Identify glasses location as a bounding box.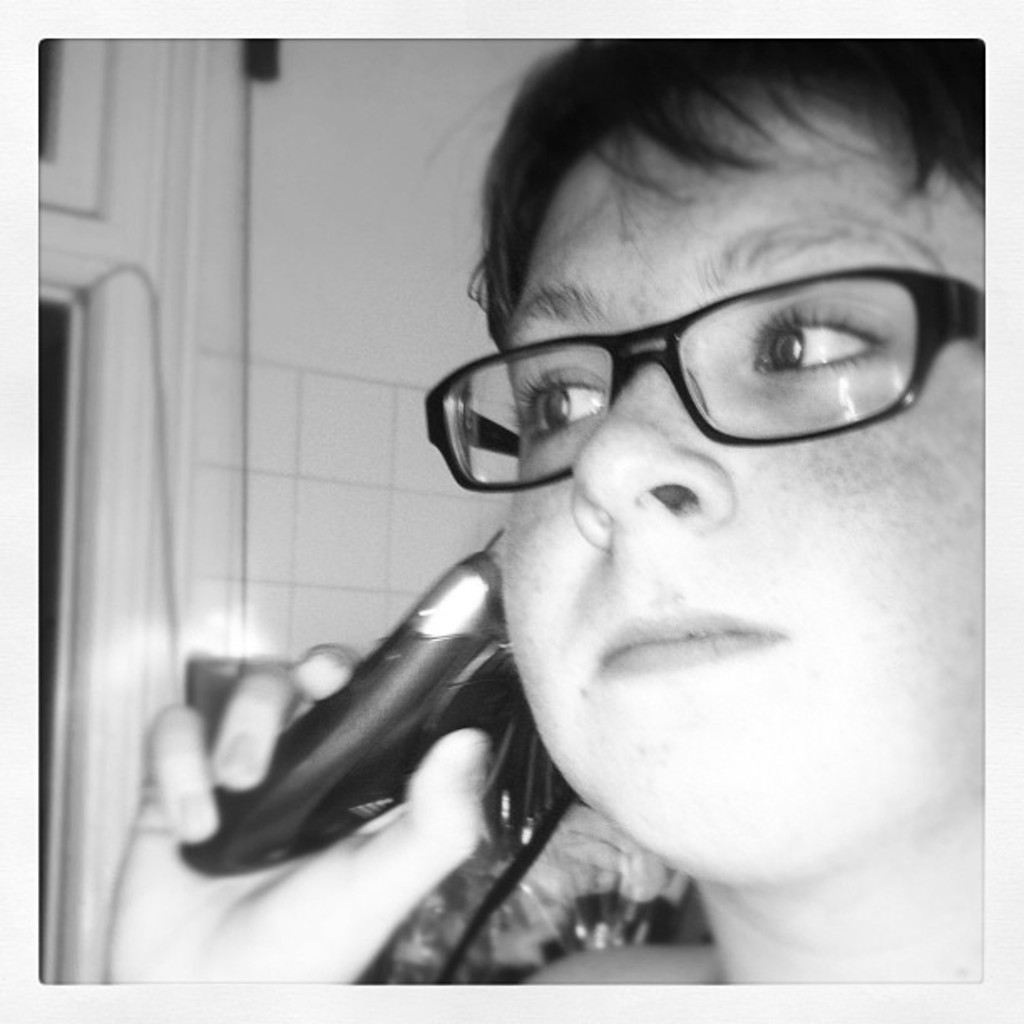
select_region(423, 261, 960, 480).
